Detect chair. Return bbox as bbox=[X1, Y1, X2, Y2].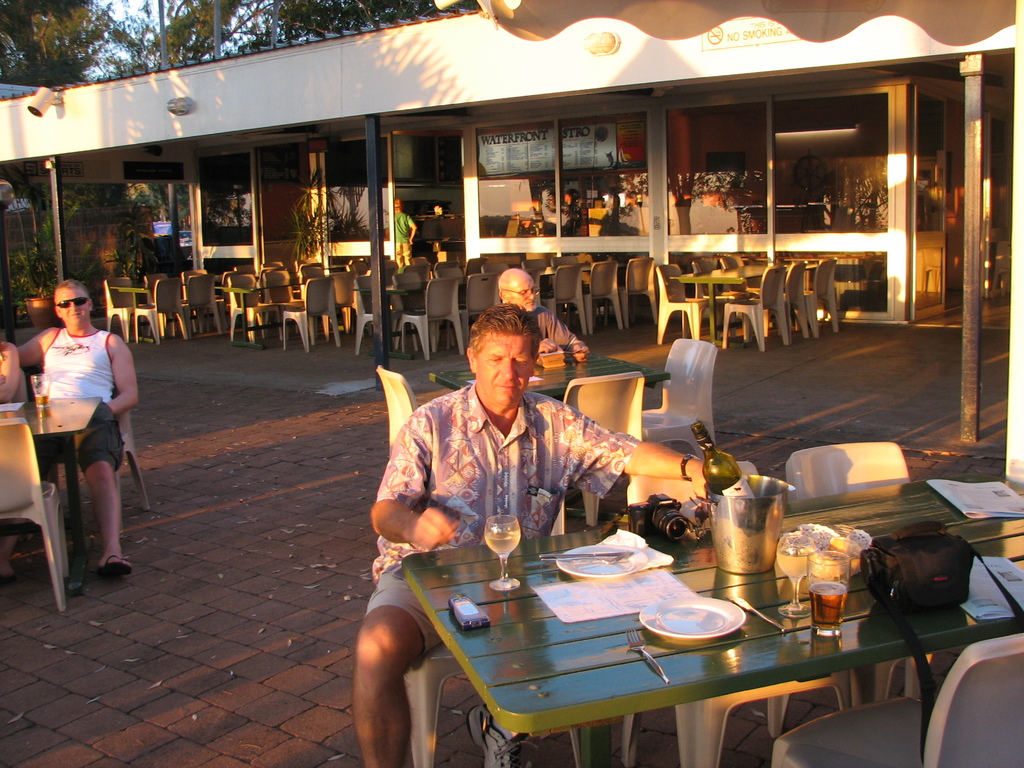
bbox=[403, 278, 465, 362].
